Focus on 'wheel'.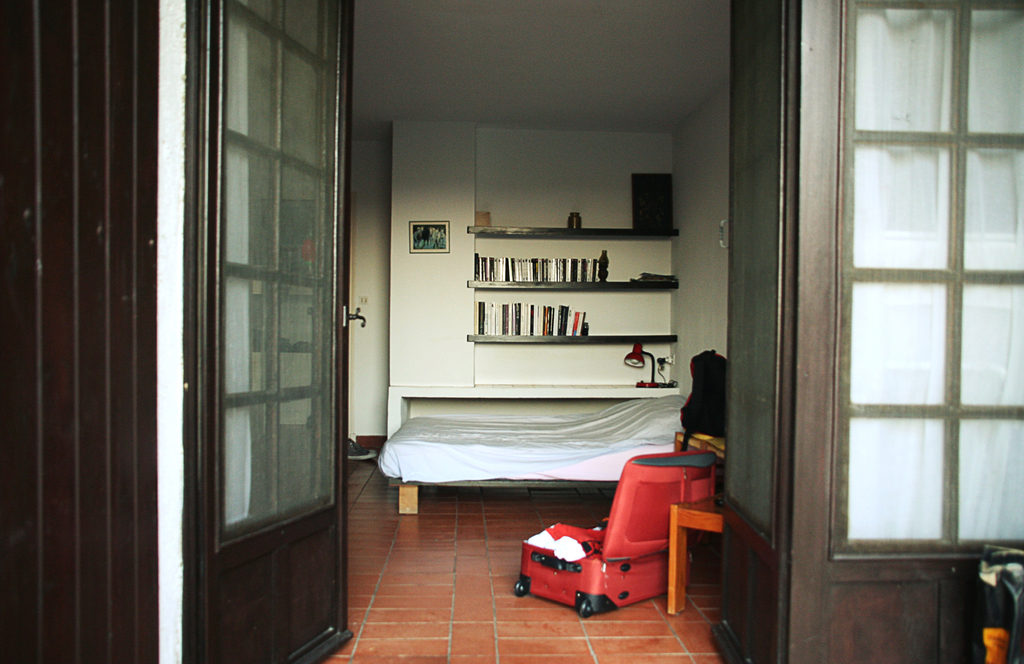
Focused at bbox=(514, 579, 527, 597).
